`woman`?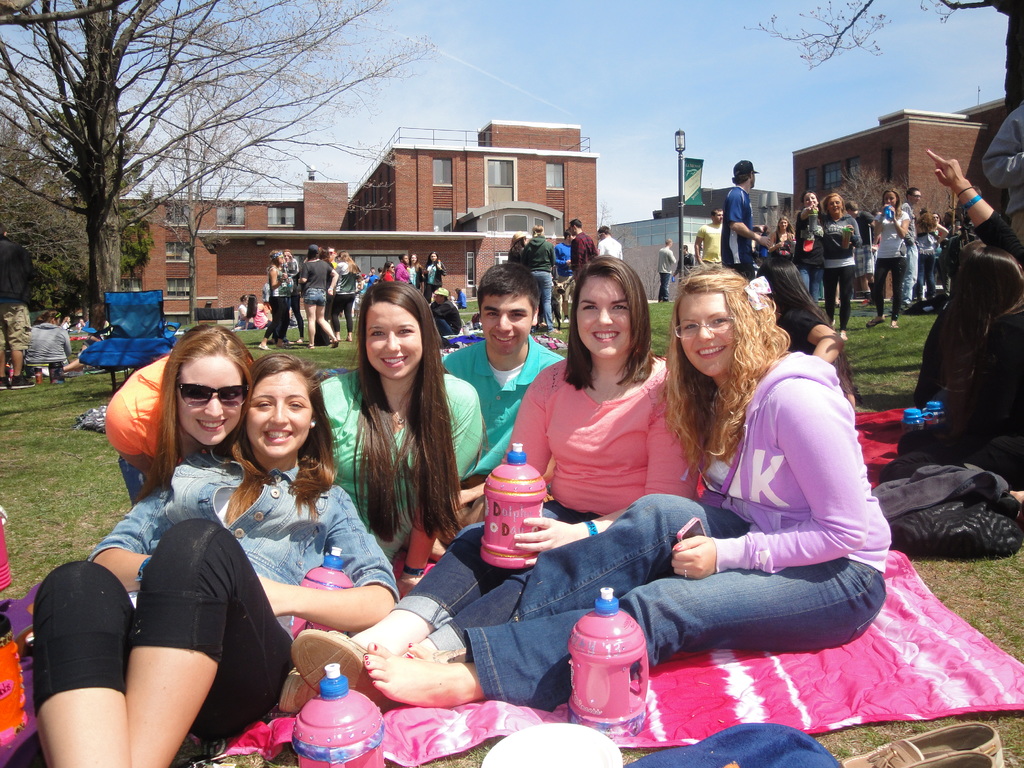
detection(899, 151, 1023, 504)
